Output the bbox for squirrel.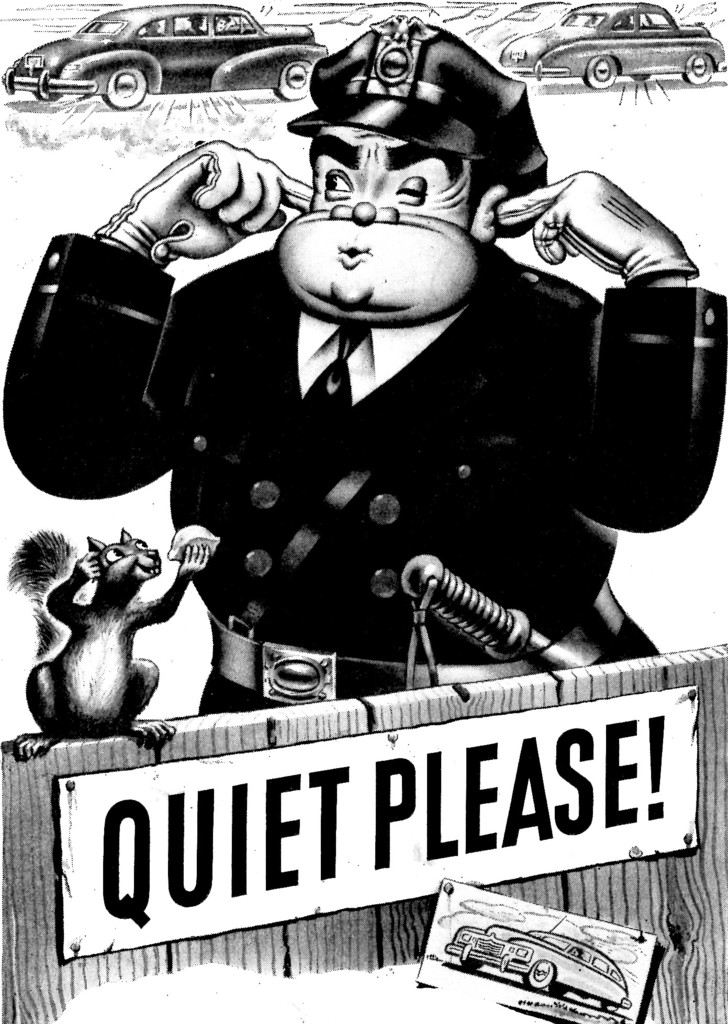
<box>0,525,205,762</box>.
